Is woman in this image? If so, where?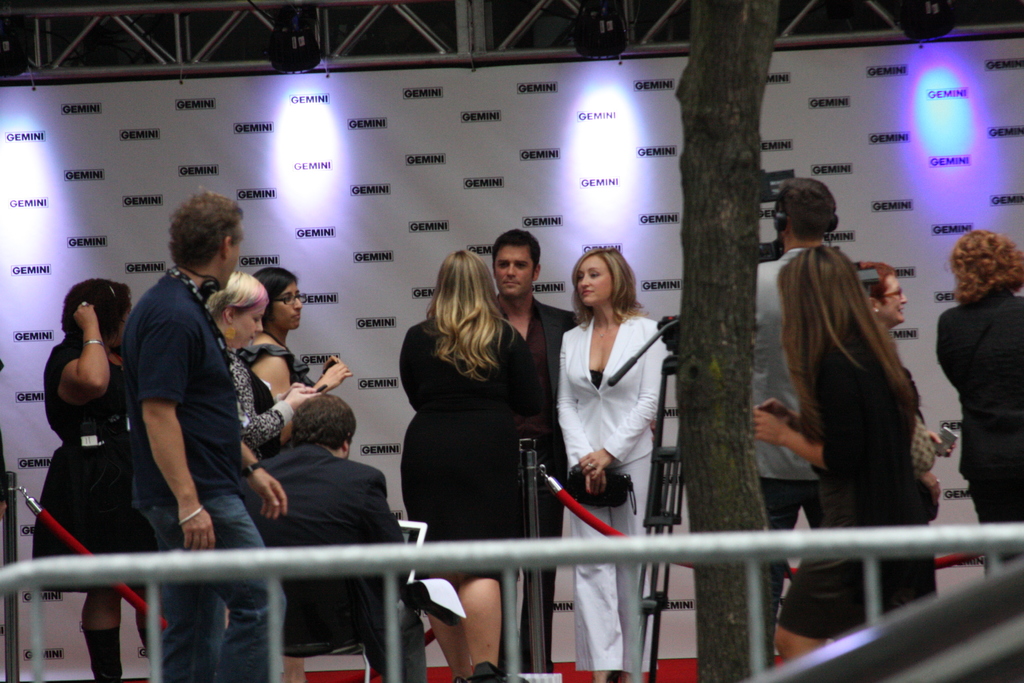
Yes, at [left=846, top=258, right=961, bottom=457].
